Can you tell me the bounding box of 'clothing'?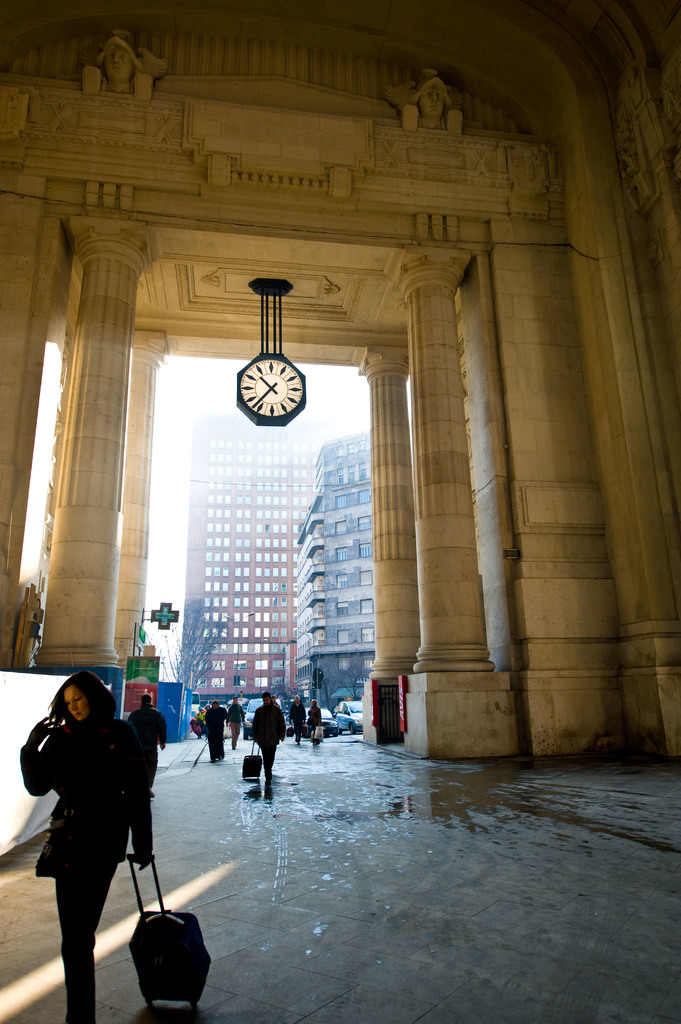
[15, 719, 155, 1023].
